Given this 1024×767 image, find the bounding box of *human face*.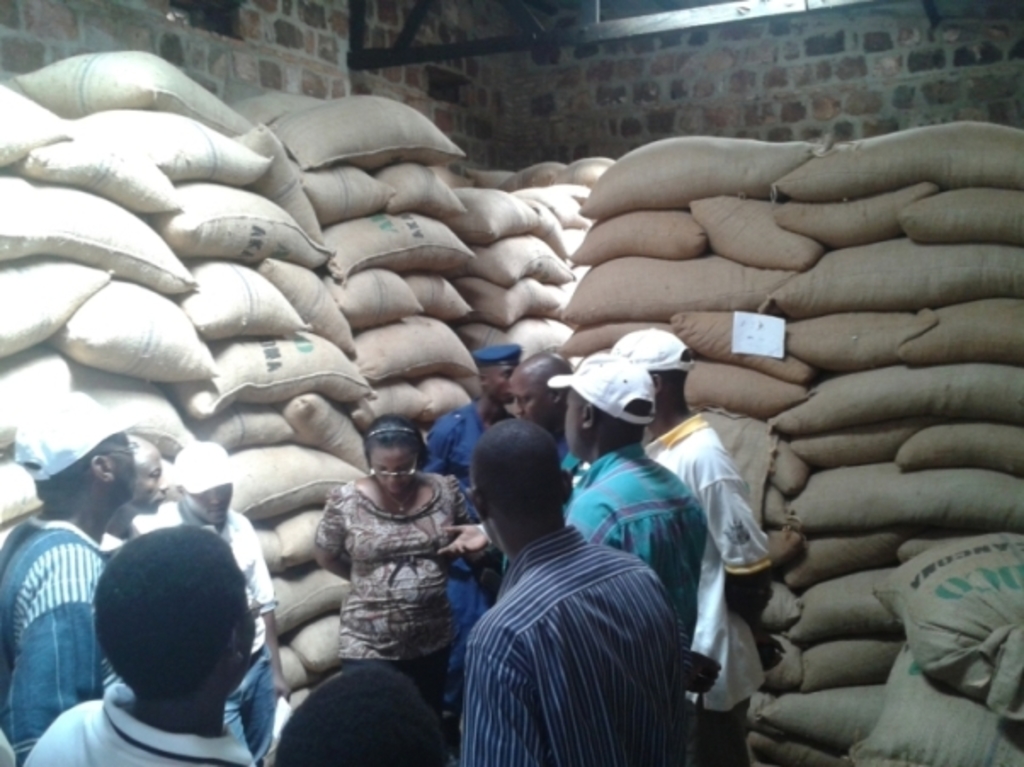
bbox=(515, 384, 553, 429).
